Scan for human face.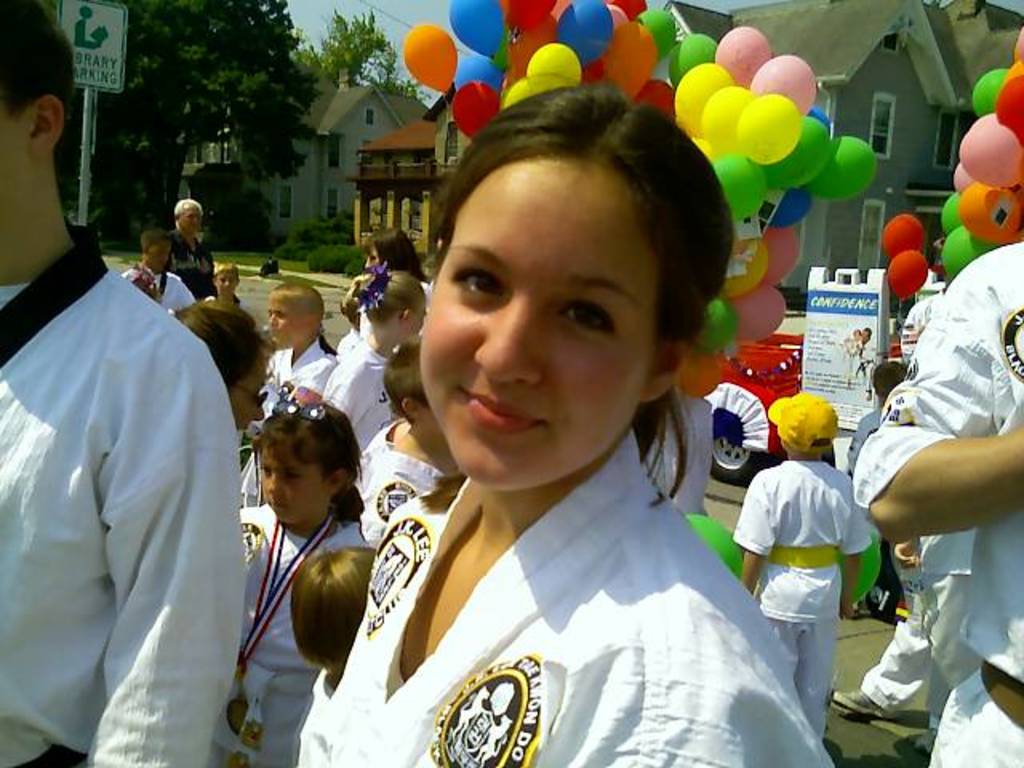
Scan result: box(150, 240, 170, 274).
